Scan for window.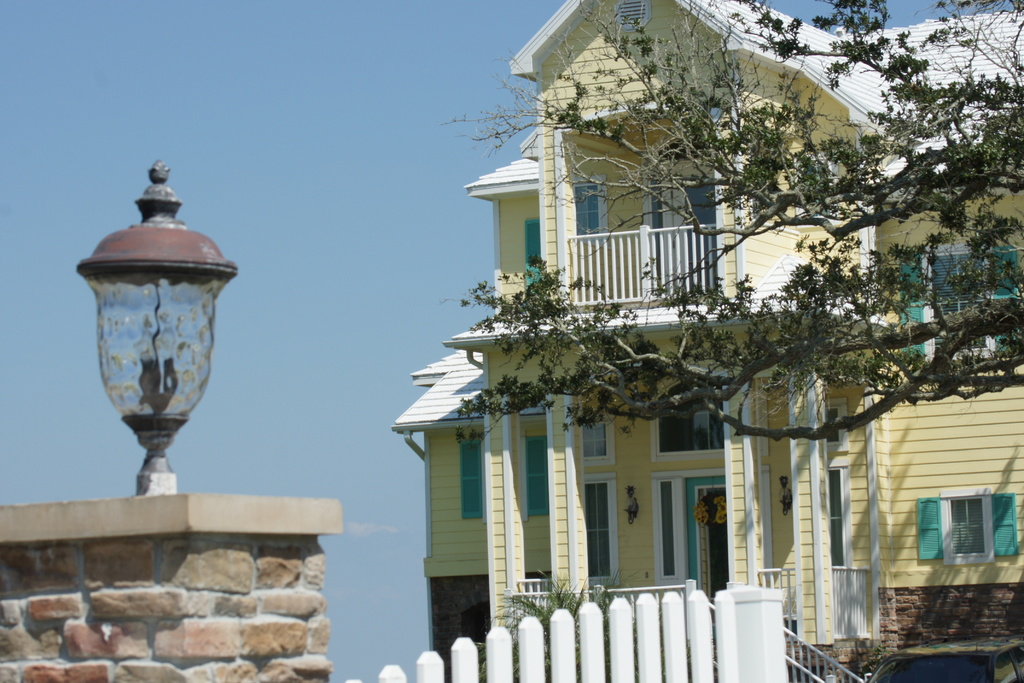
Scan result: (525,436,548,514).
